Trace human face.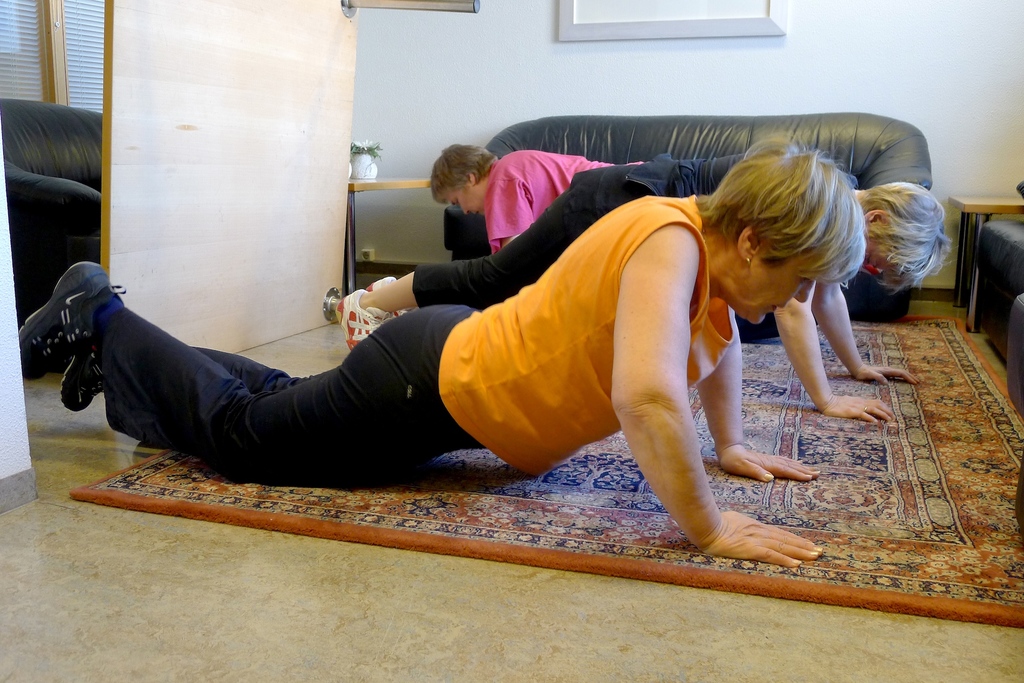
Traced to (left=754, top=257, right=820, bottom=328).
